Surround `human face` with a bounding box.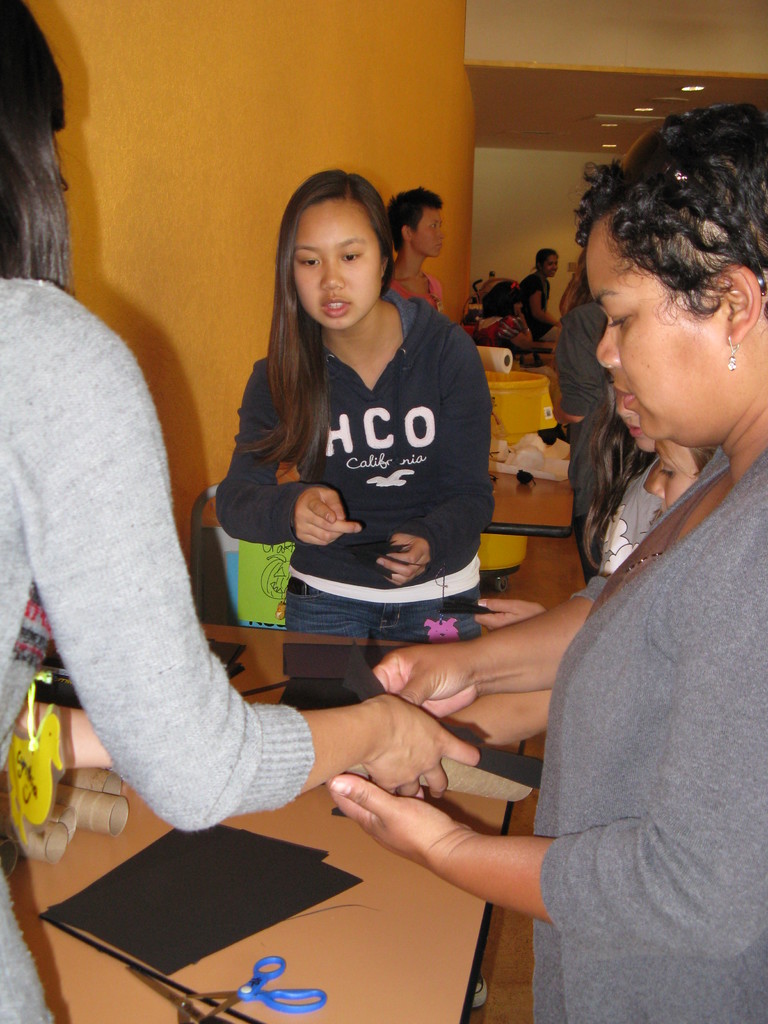
detection(544, 252, 558, 278).
